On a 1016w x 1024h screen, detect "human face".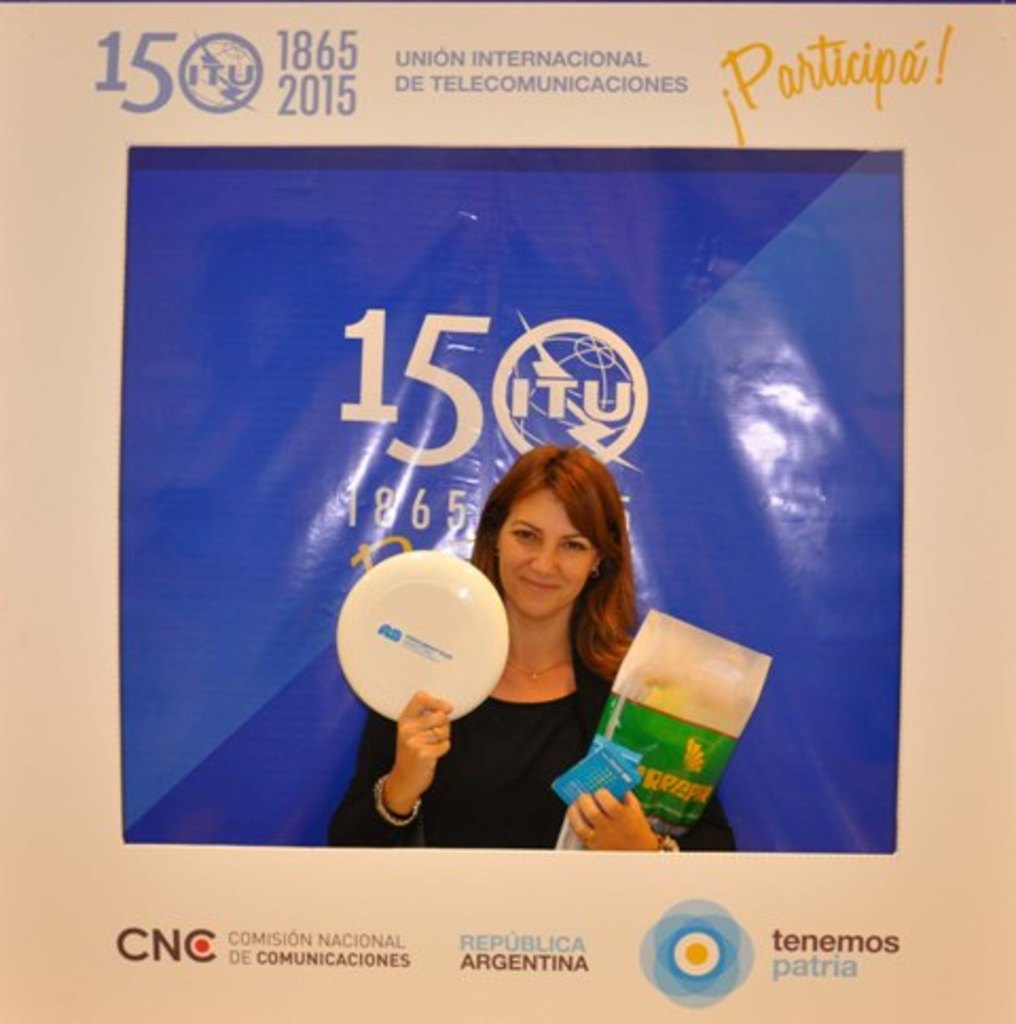
Rect(495, 489, 588, 616).
